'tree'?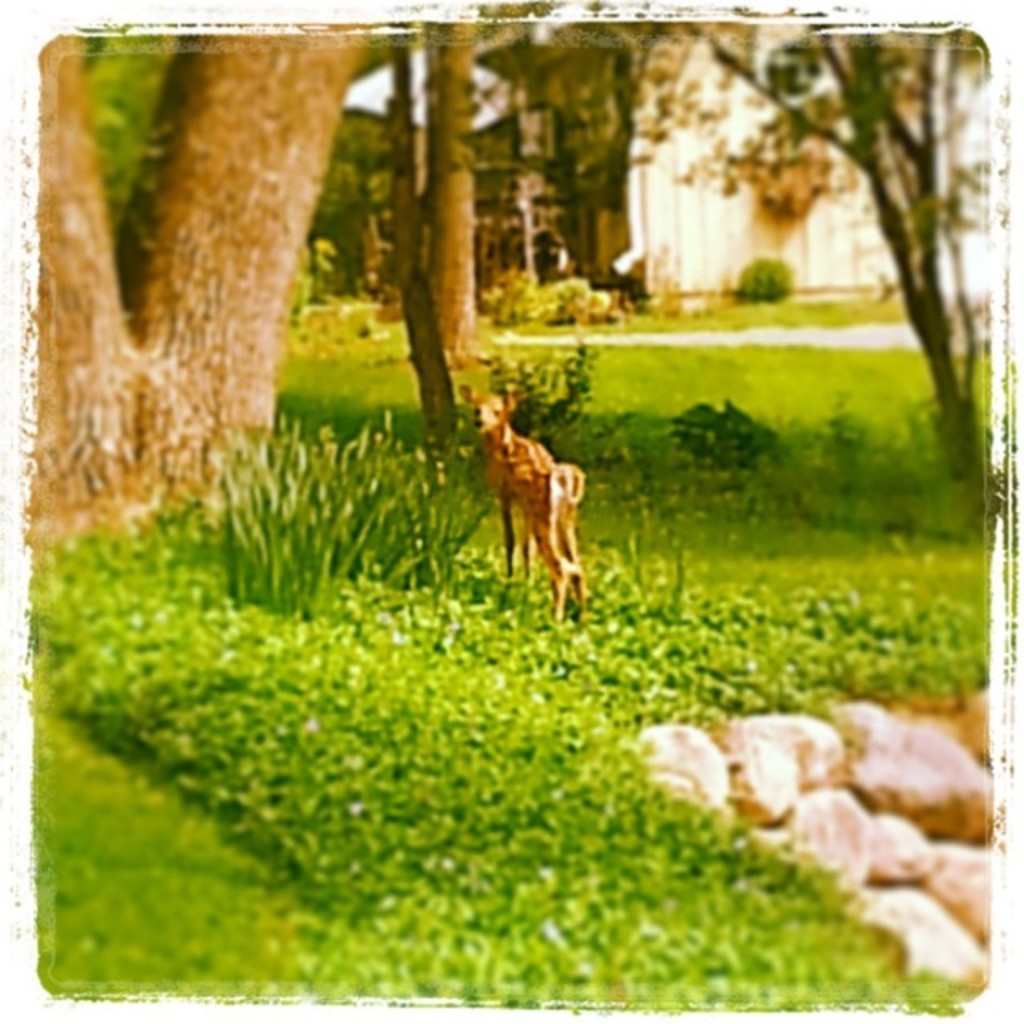
bbox=[363, 6, 478, 451]
